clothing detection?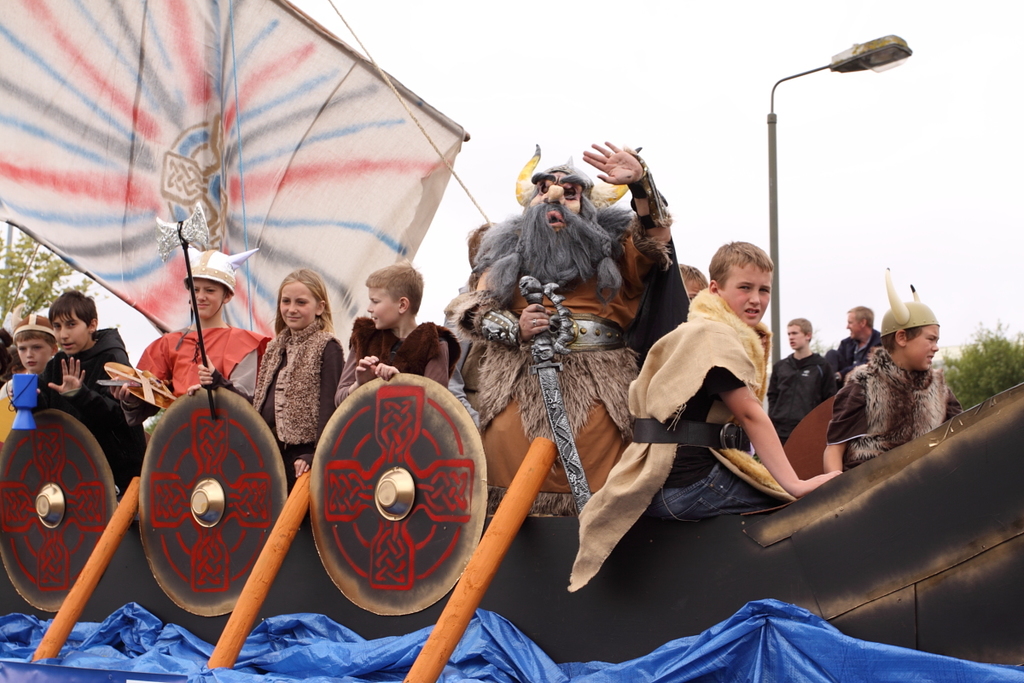
bbox(469, 166, 667, 492)
